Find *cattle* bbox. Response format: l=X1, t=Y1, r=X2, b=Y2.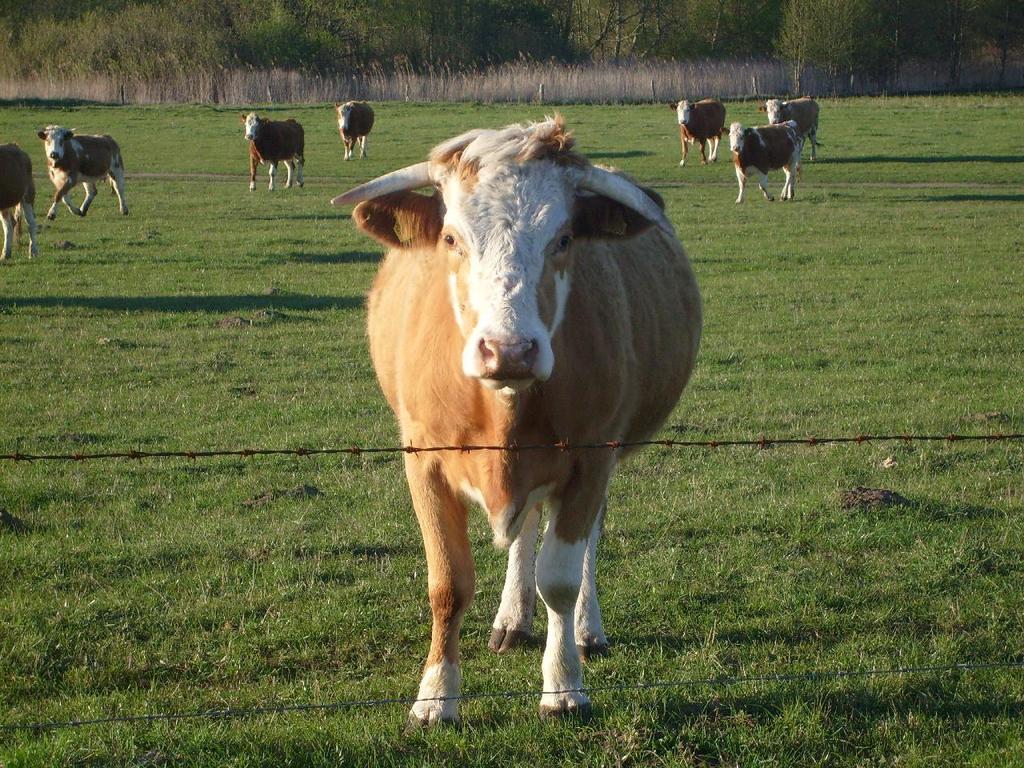
l=241, t=111, r=306, b=193.
